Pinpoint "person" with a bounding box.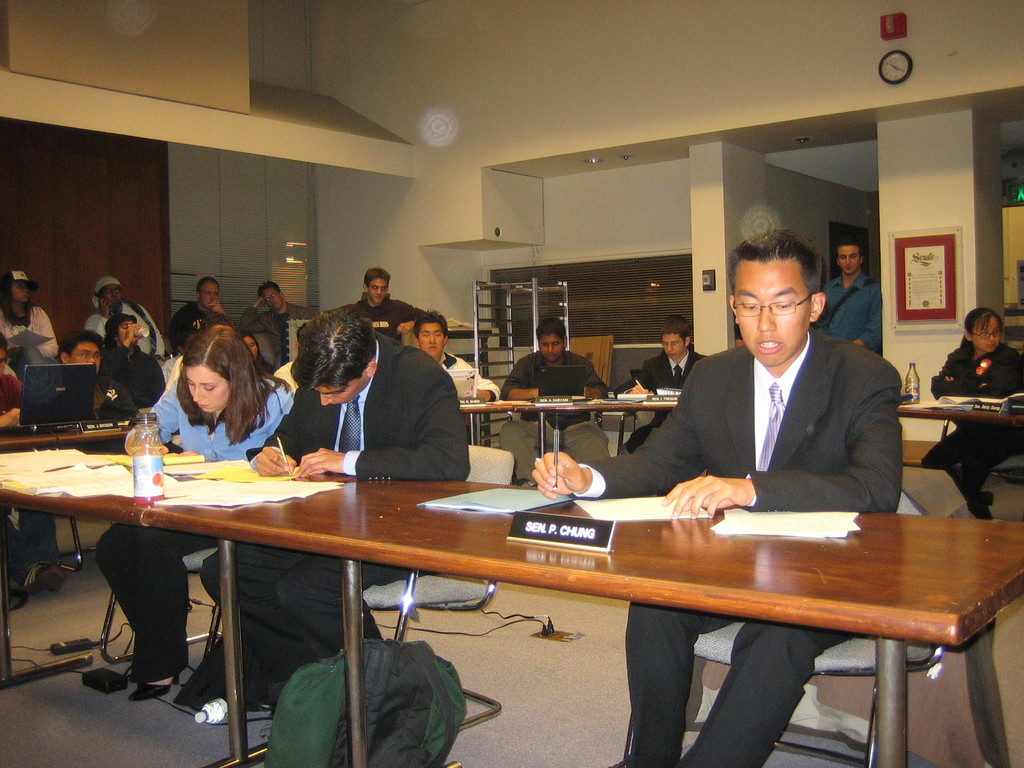
807,236,881,355.
